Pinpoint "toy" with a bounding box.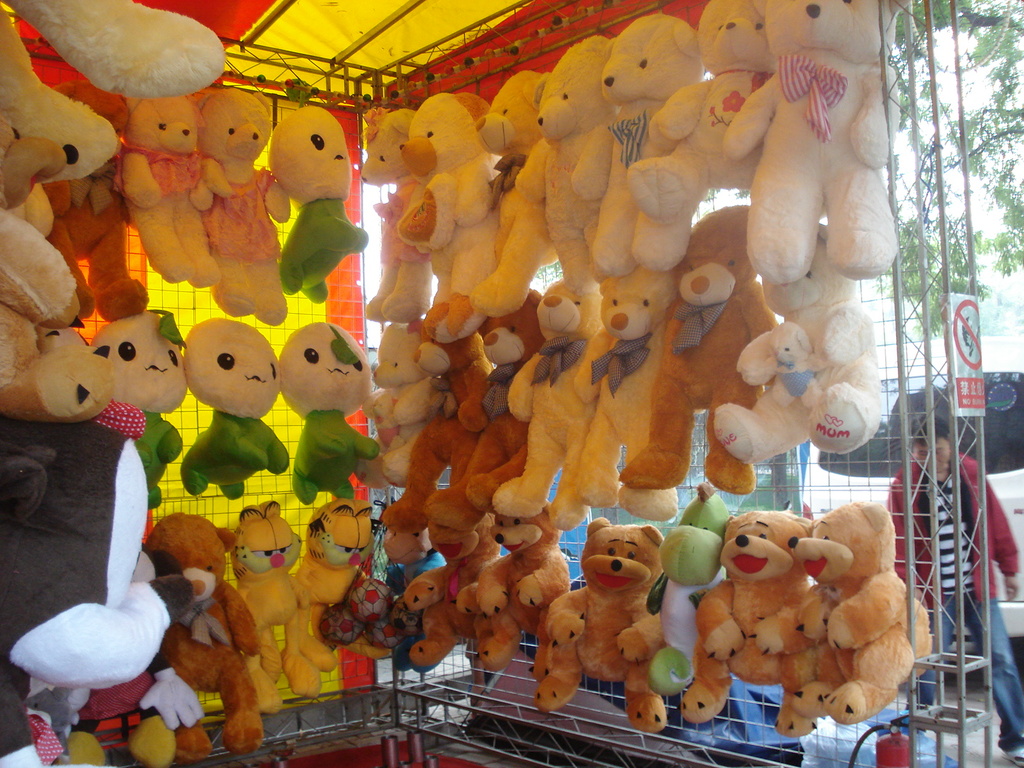
box(477, 503, 580, 683).
